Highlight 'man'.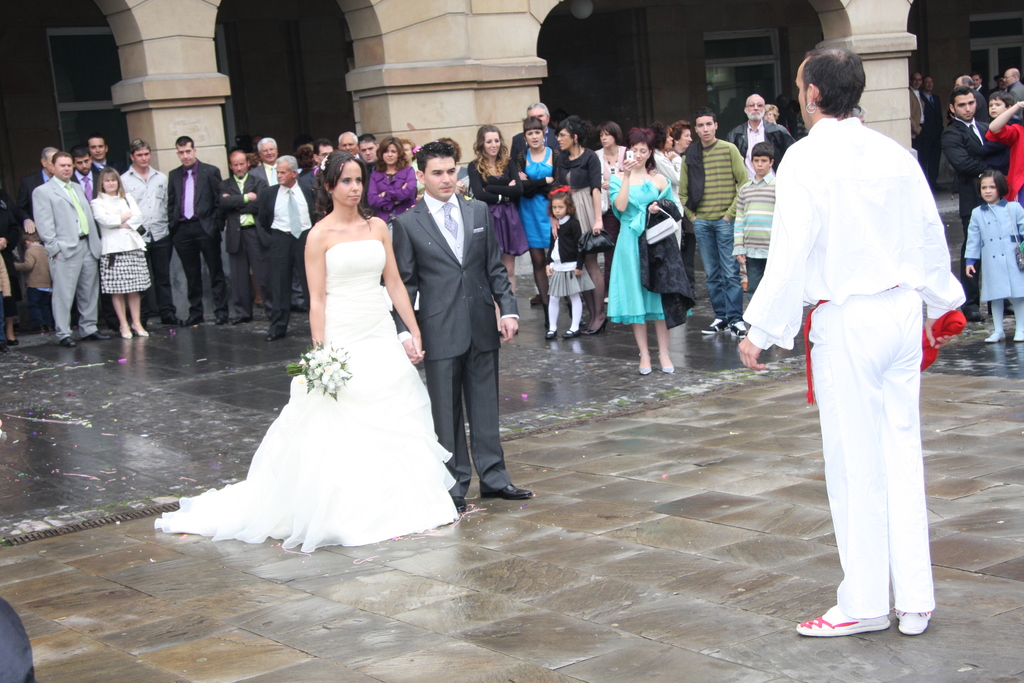
Highlighted region: x1=87, y1=135, x2=116, y2=192.
